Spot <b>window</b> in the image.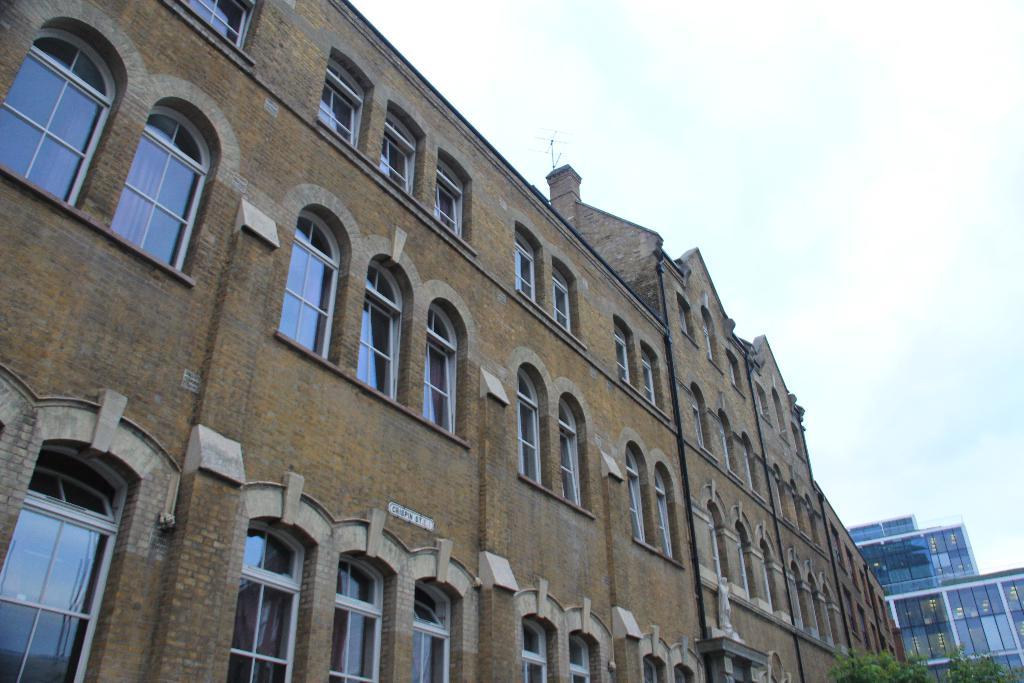
<b>window</b> found at [694,490,749,618].
